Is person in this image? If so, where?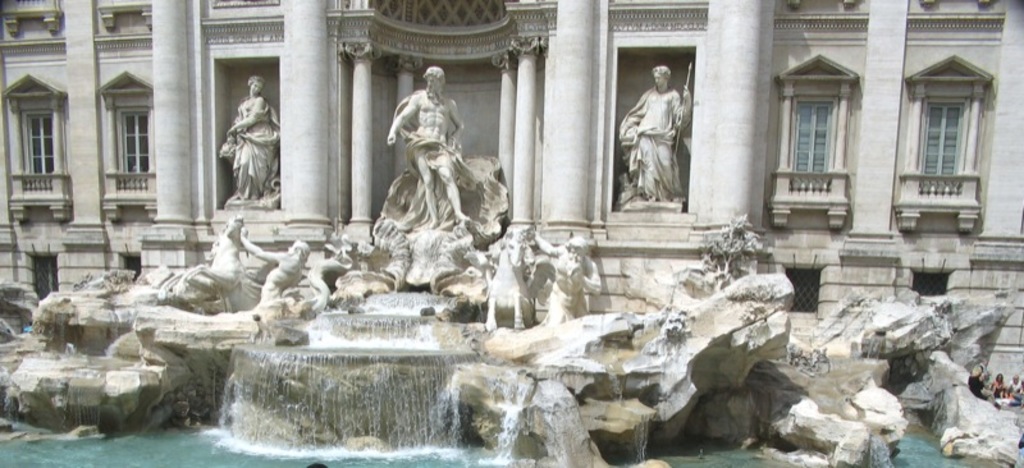
Yes, at 524 229 600 335.
